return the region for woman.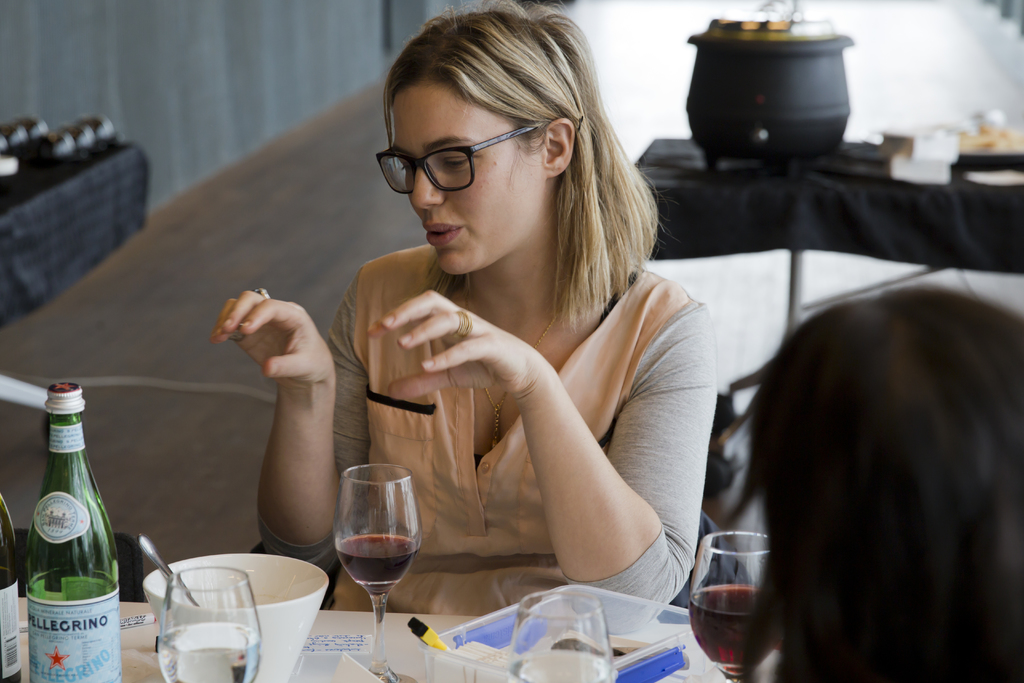
[269,32,735,629].
